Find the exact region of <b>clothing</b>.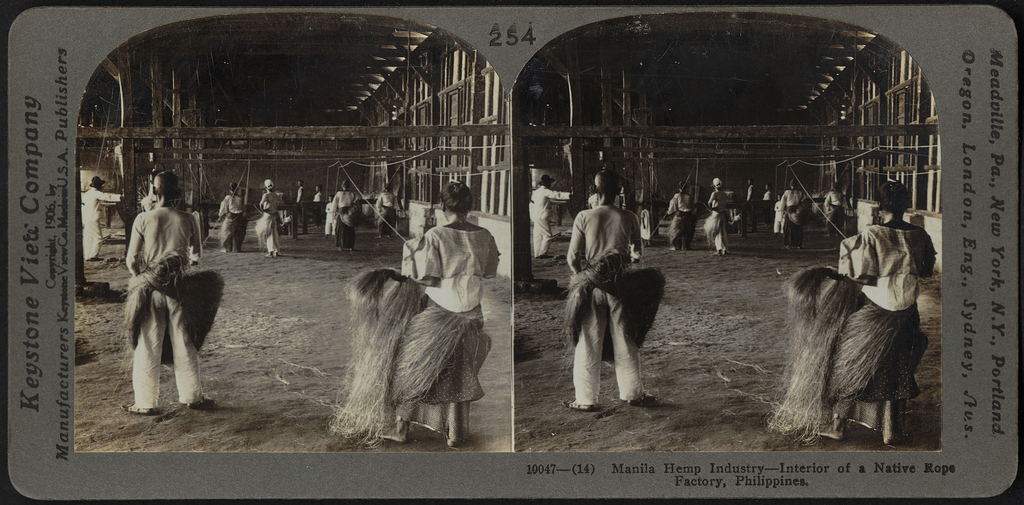
Exact region: x1=765, y1=201, x2=778, y2=233.
